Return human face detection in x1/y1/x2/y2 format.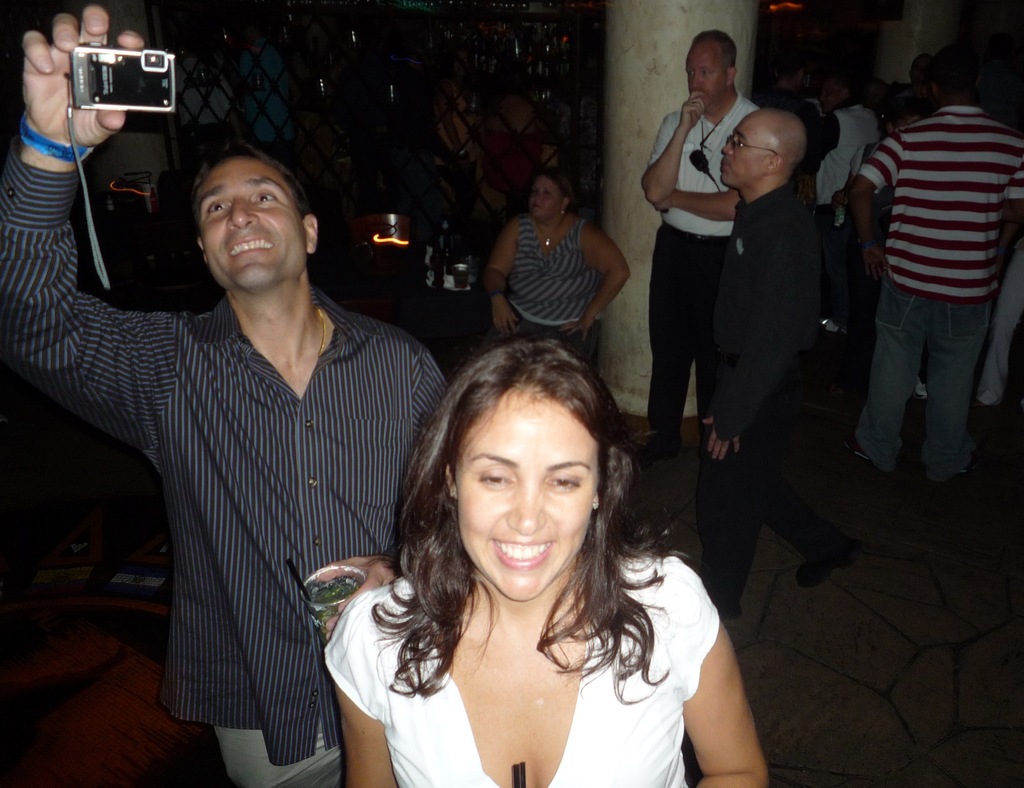
720/115/765/185.
